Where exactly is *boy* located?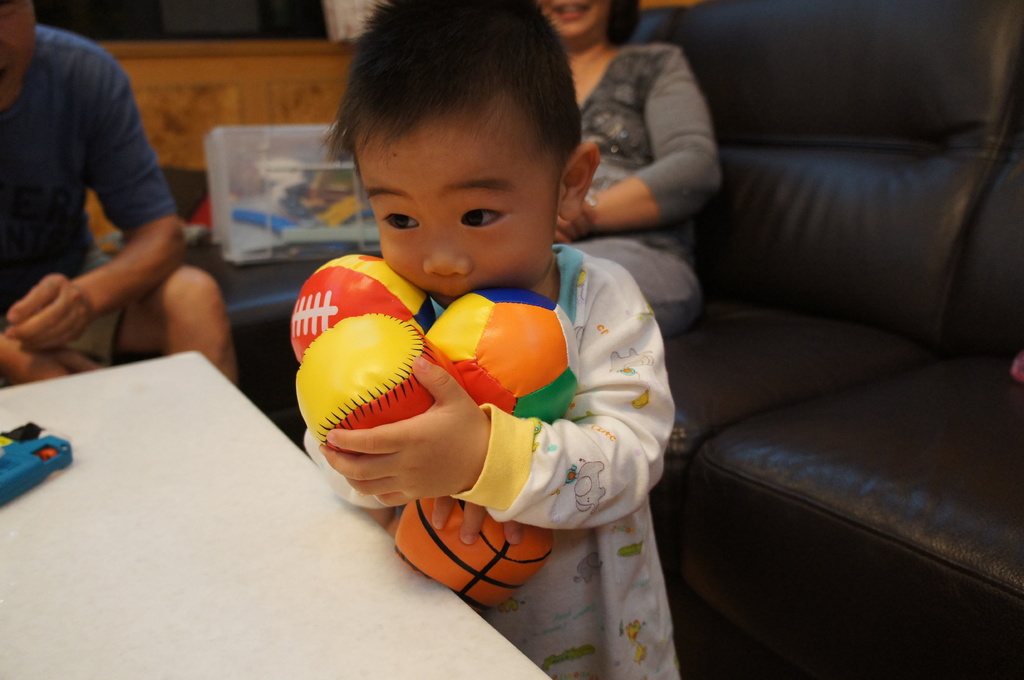
Its bounding box is bbox=(304, 0, 689, 677).
